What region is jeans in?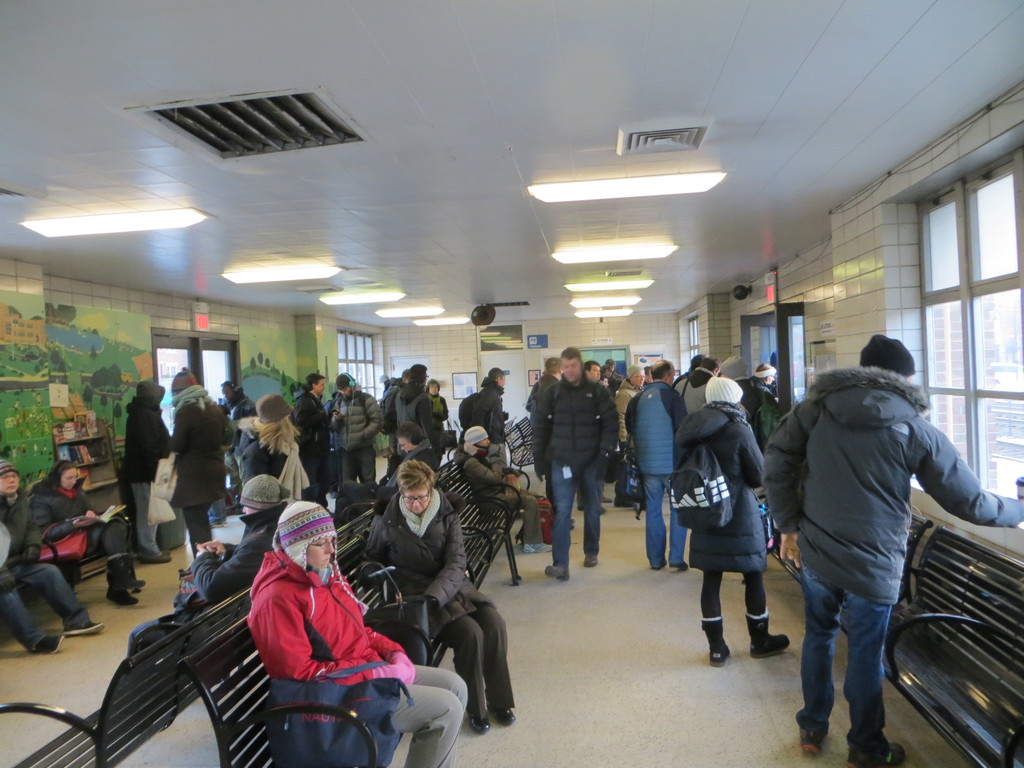
644/471/679/568.
